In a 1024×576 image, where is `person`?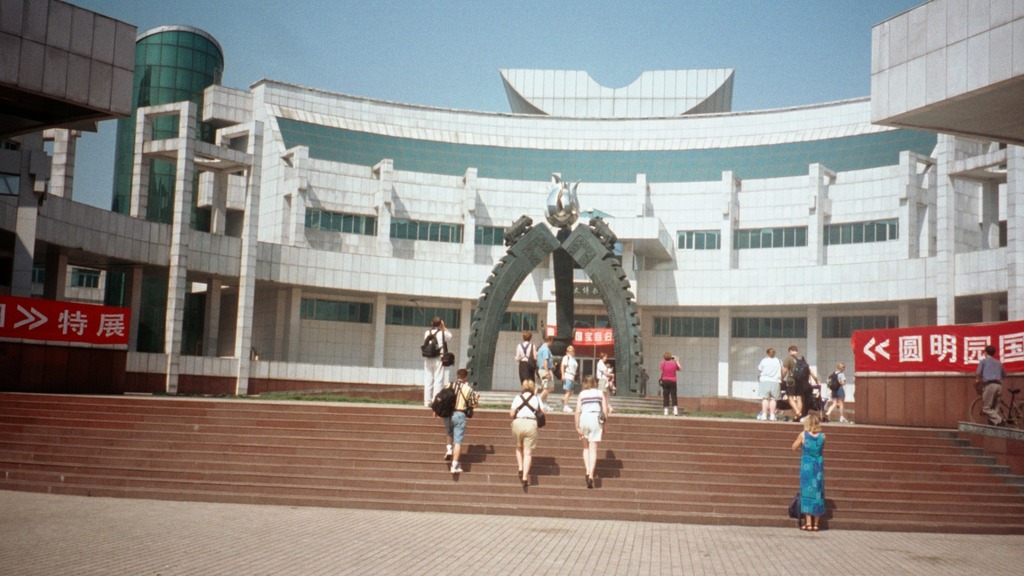
<box>539,332,557,405</box>.
